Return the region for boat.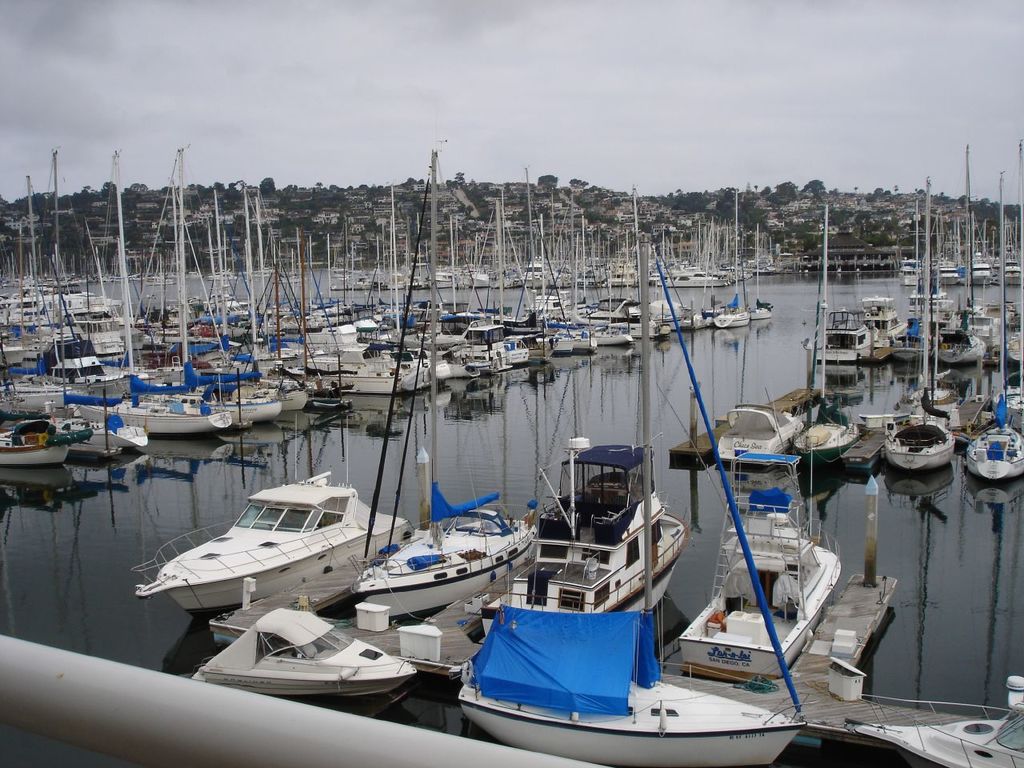
[x1=650, y1=228, x2=696, y2=322].
